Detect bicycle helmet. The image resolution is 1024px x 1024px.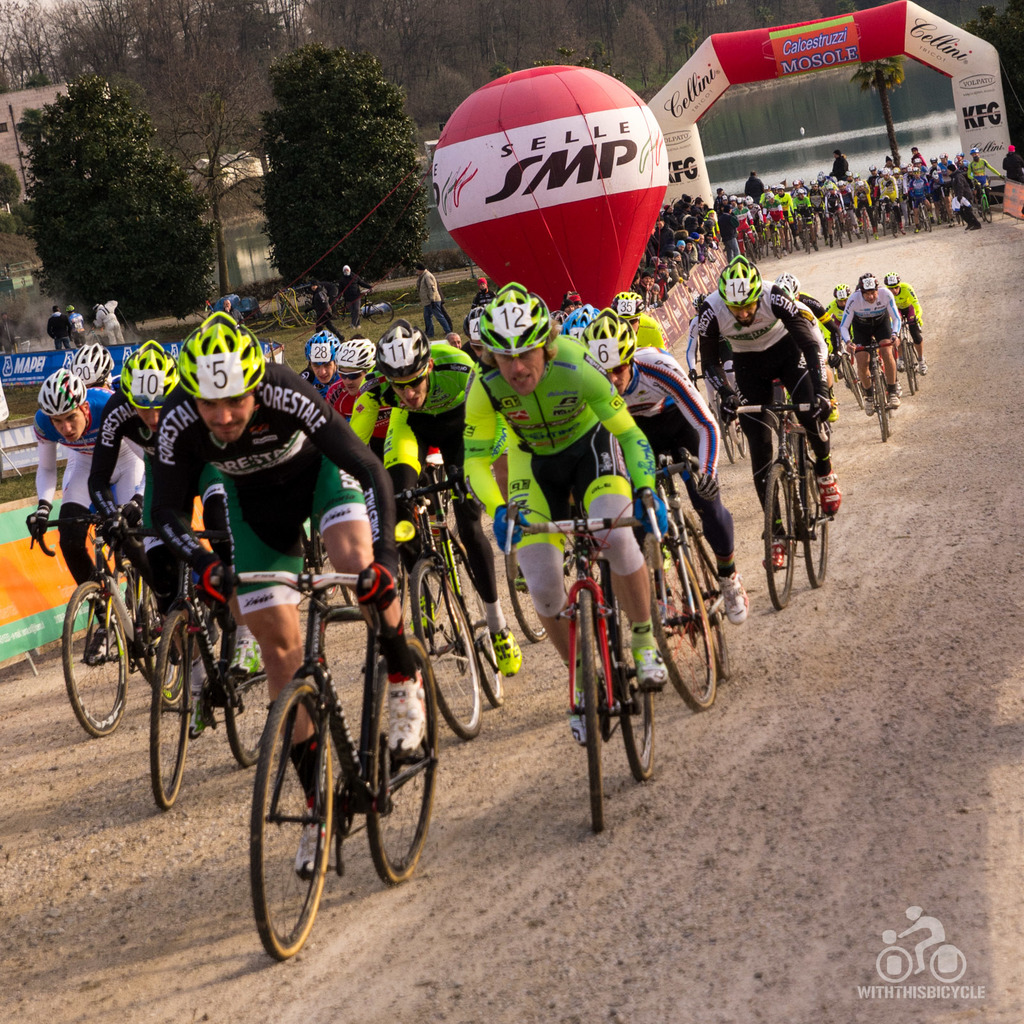
<box>164,316,264,404</box>.
